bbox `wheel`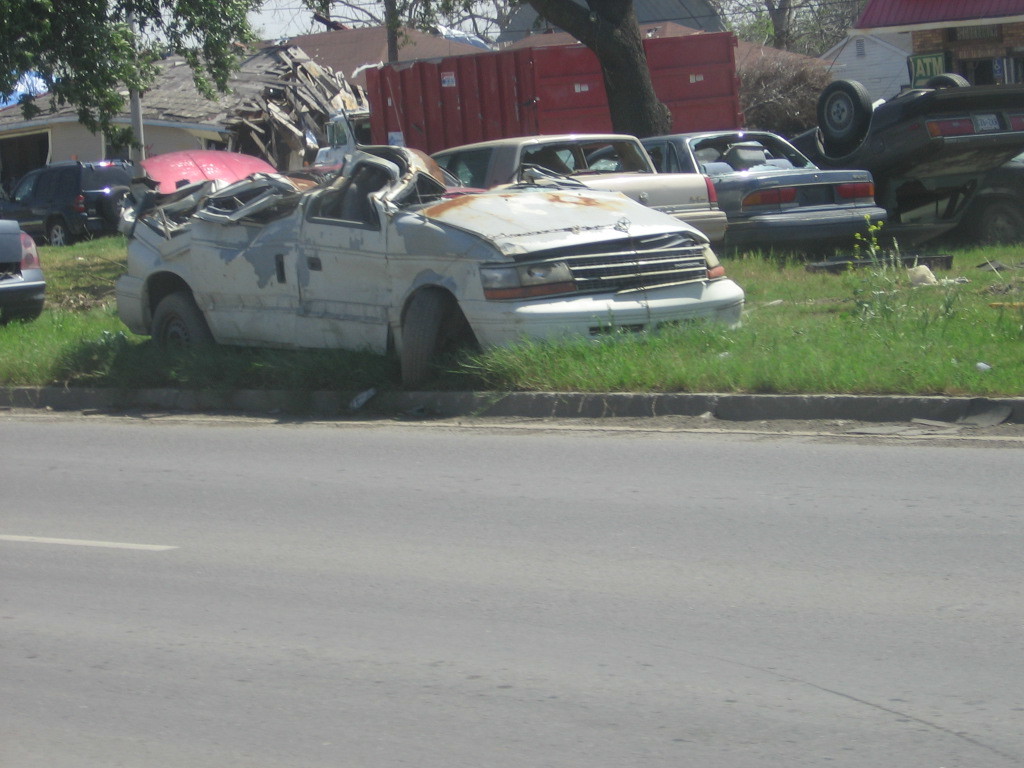
BBox(147, 296, 211, 361)
